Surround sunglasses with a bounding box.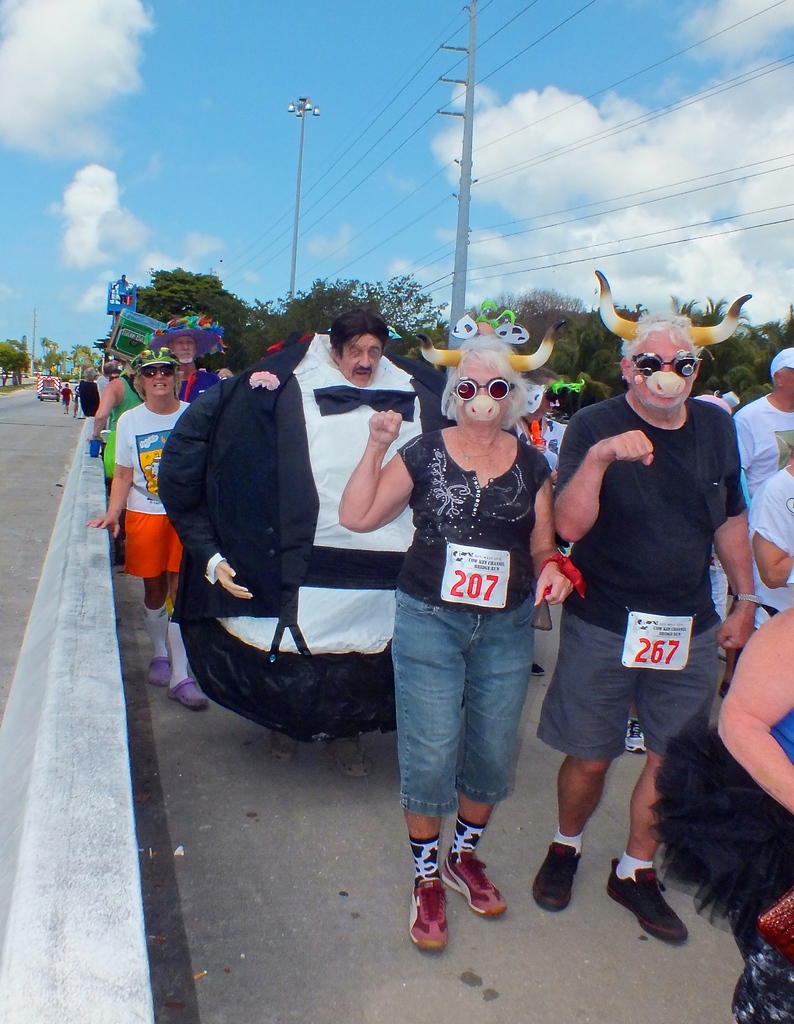
454/380/514/401.
